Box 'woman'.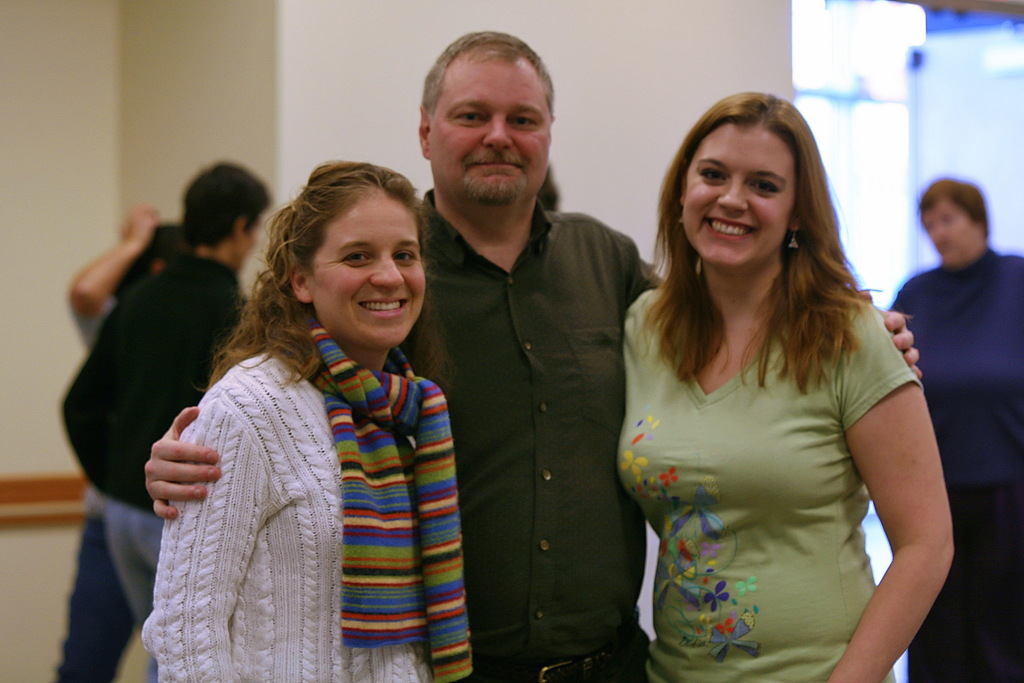
bbox=(615, 88, 954, 682).
